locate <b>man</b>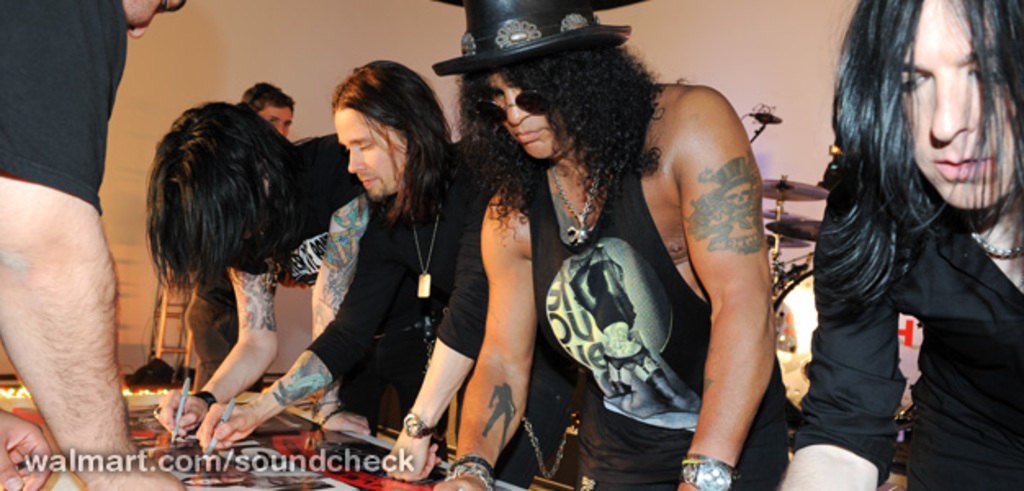
l=0, t=0, r=188, b=489
